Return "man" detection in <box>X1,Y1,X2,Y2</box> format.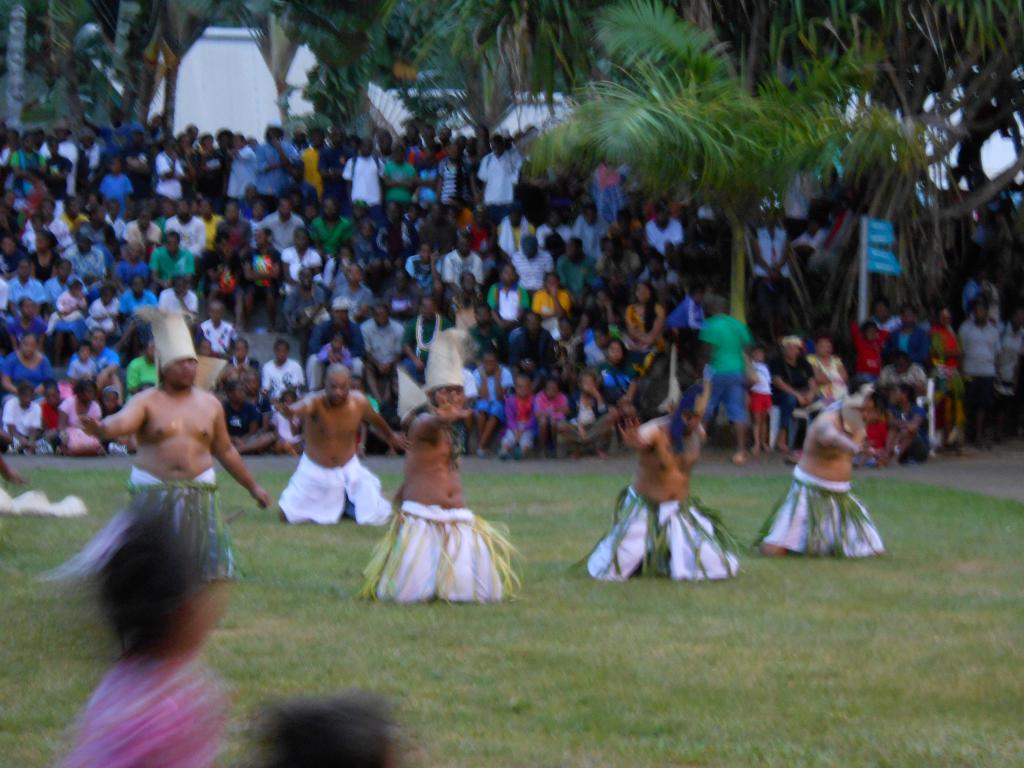
<box>653,207,700,253</box>.
